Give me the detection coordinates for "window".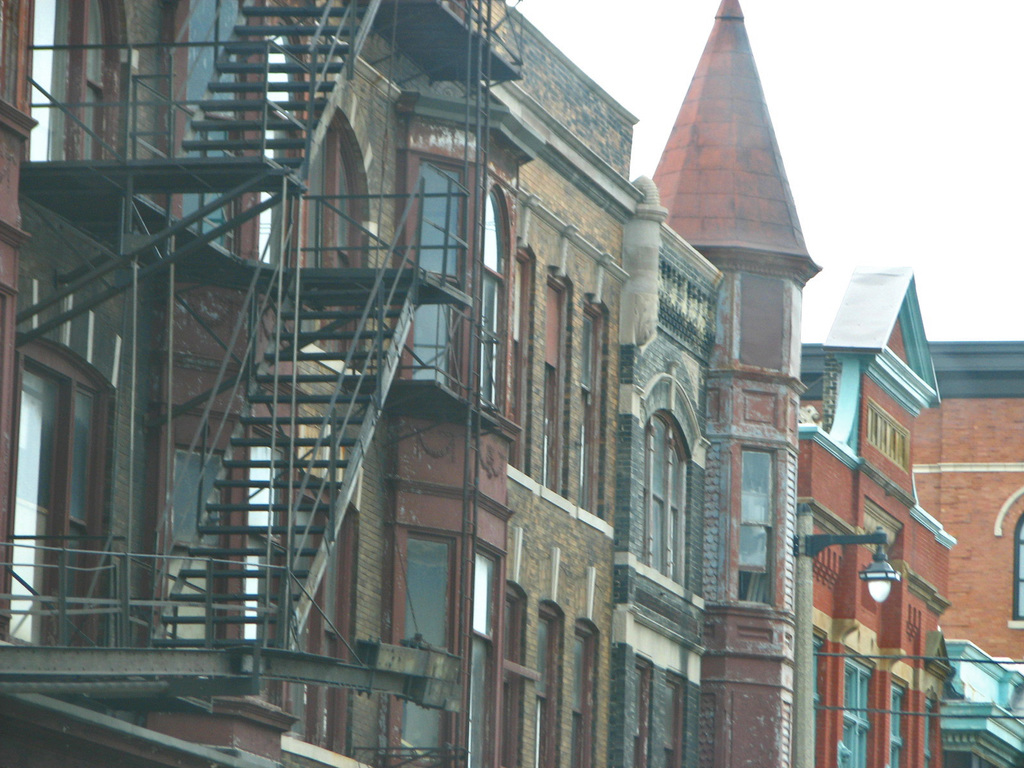
(left=477, top=181, right=514, bottom=414).
